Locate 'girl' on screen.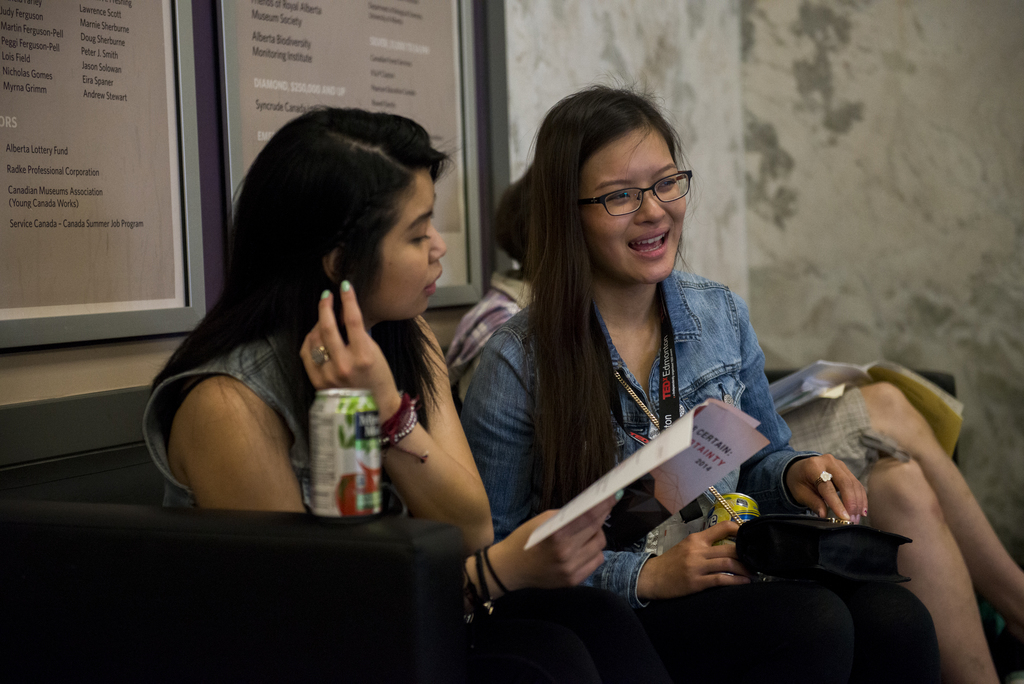
On screen at x1=463 y1=73 x2=961 y2=683.
